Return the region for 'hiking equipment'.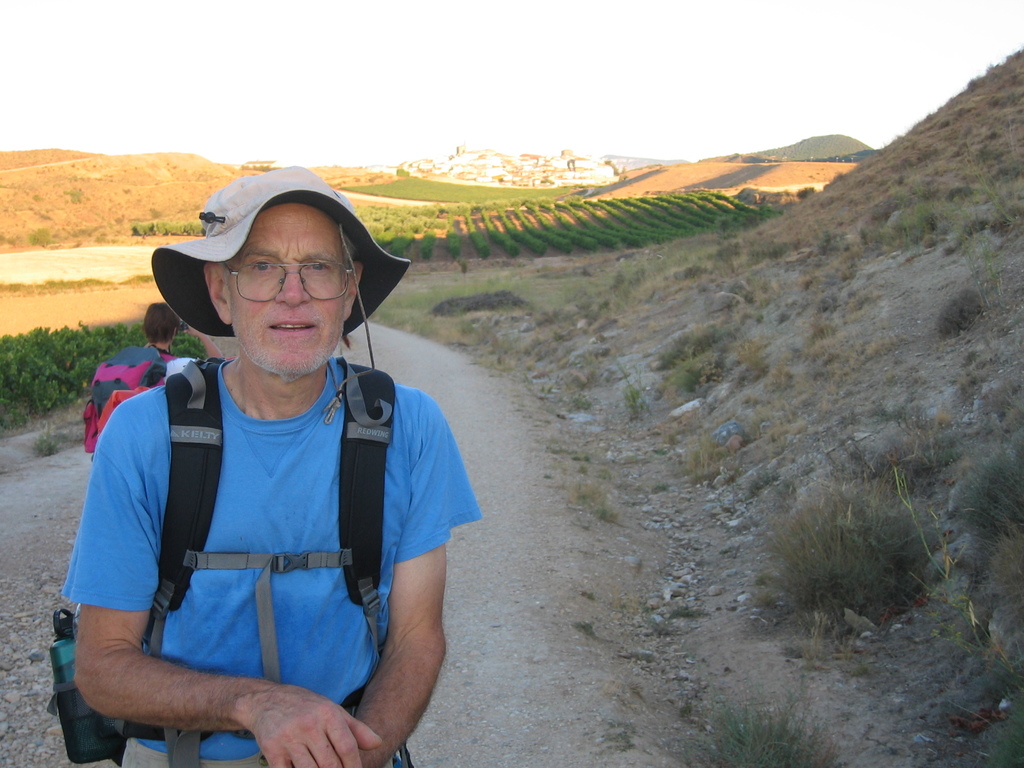
left=55, top=351, right=436, bottom=767.
